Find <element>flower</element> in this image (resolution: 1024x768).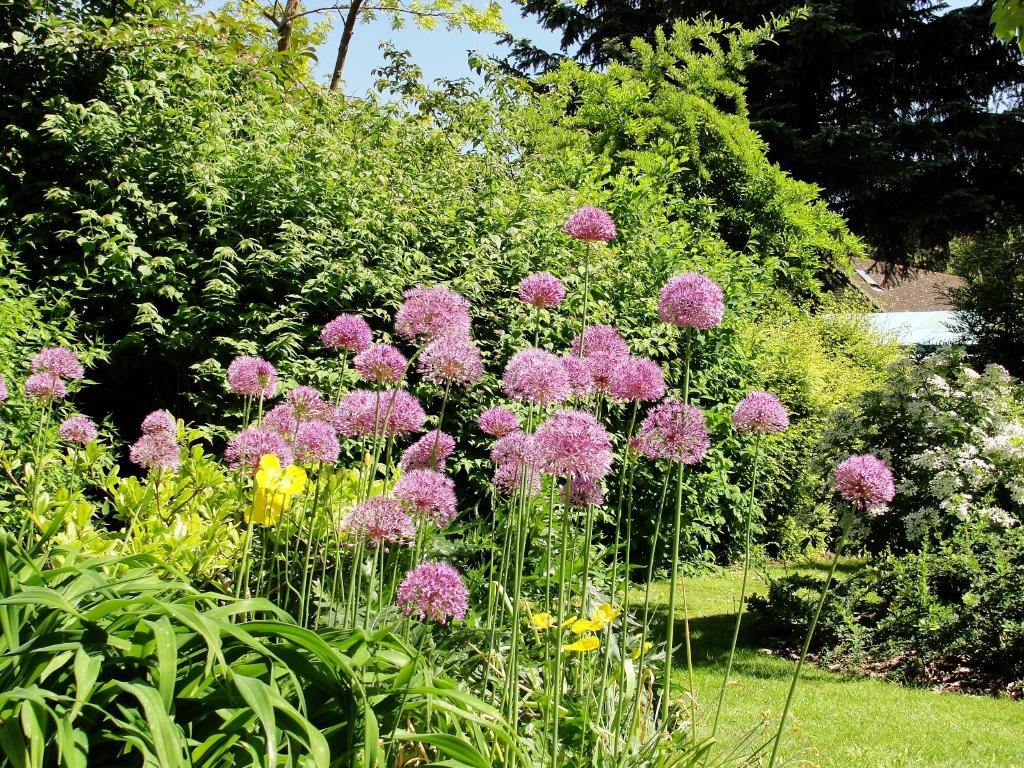
<box>655,269,725,327</box>.
